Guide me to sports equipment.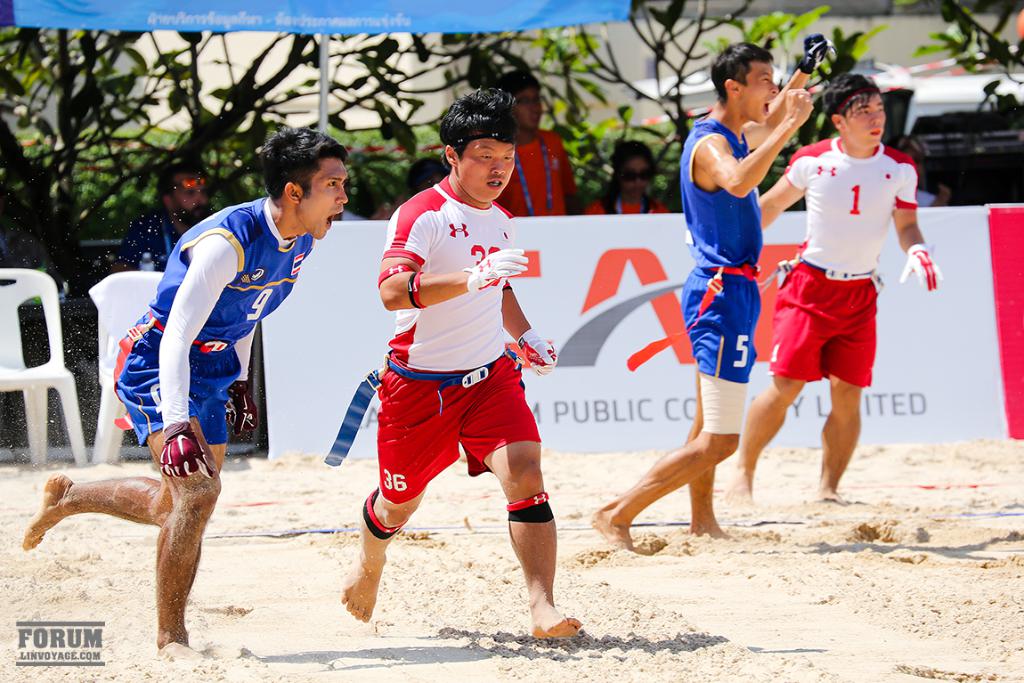
Guidance: <region>462, 246, 524, 296</region>.
